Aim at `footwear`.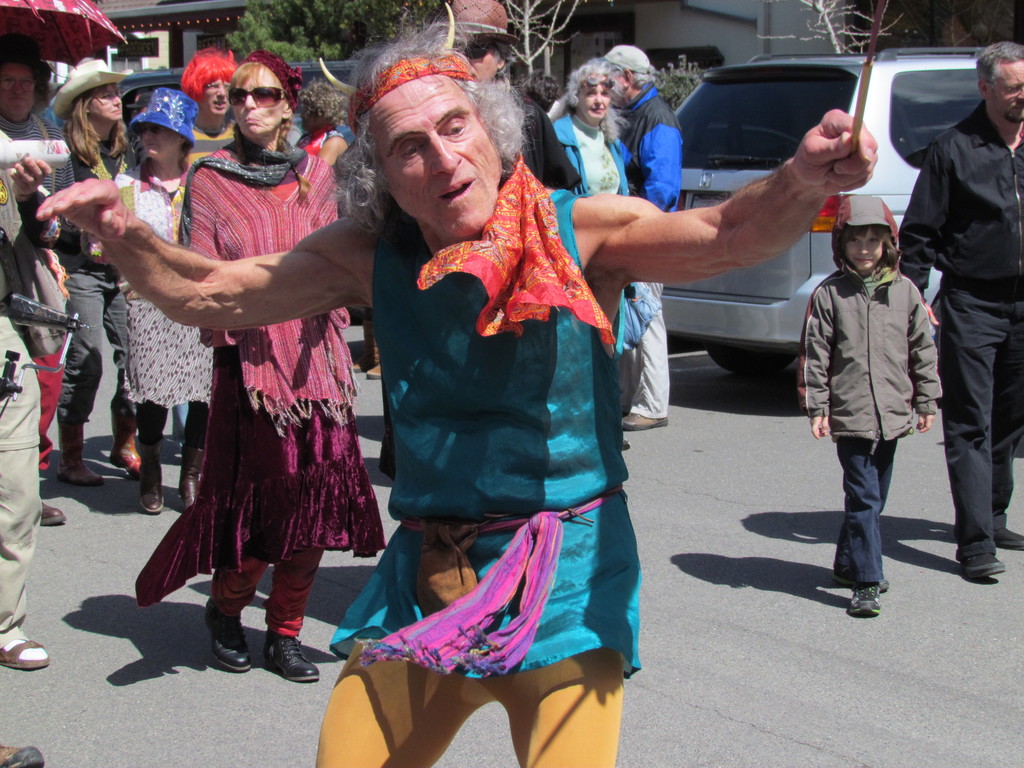
Aimed at region(259, 631, 328, 684).
